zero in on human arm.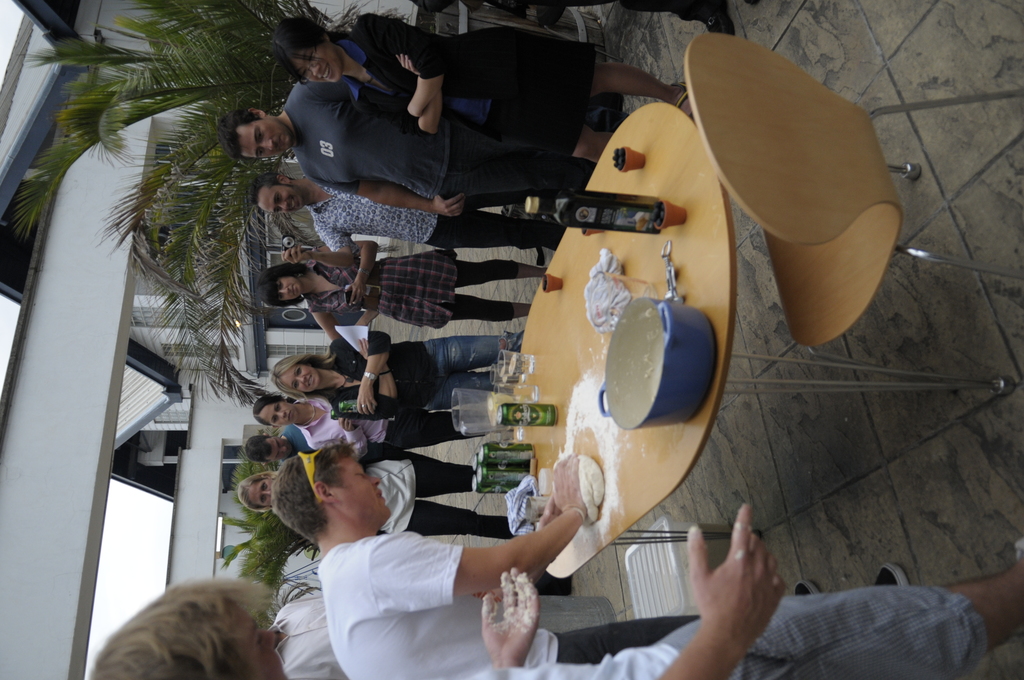
Zeroed in: x1=315, y1=242, x2=378, y2=308.
